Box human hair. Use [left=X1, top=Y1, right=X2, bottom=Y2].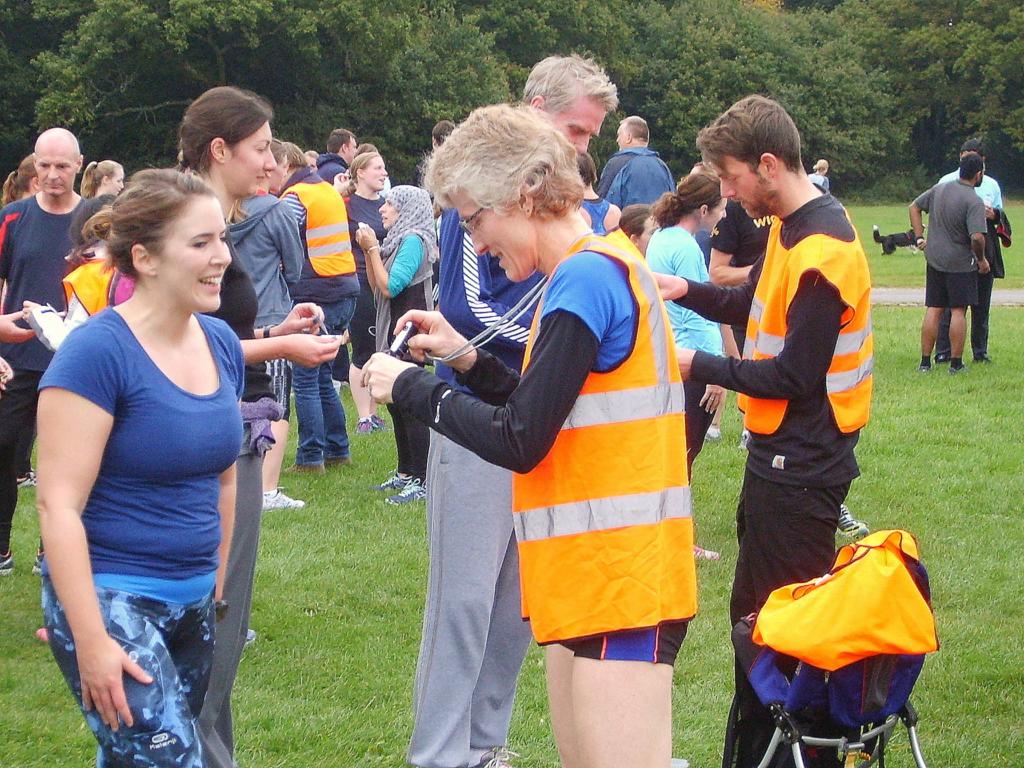
[left=0, top=155, right=40, bottom=207].
